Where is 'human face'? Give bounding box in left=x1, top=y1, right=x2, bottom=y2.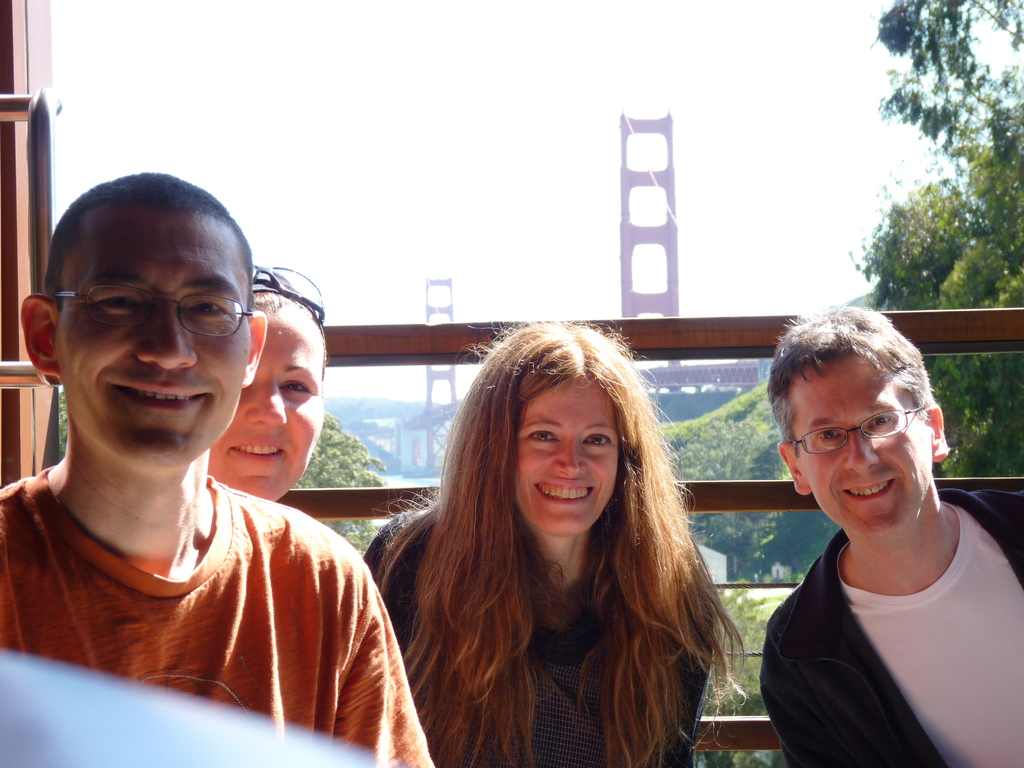
left=57, top=208, right=252, bottom=466.
